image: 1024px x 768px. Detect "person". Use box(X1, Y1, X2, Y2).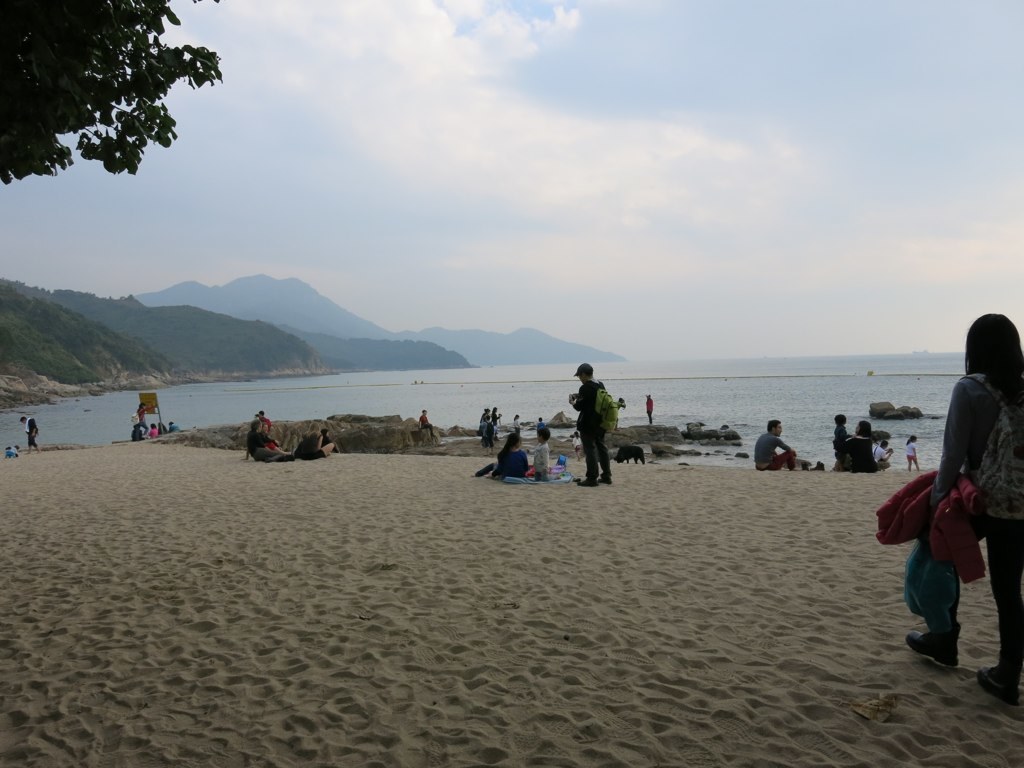
box(479, 412, 490, 427).
